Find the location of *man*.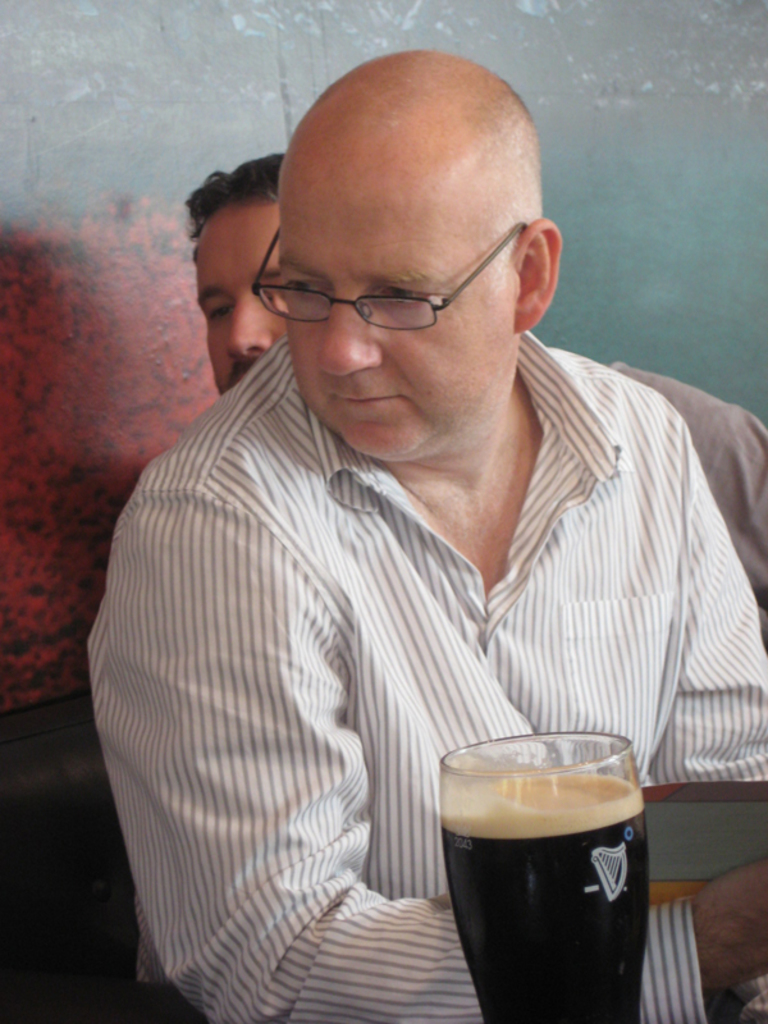
Location: 183:150:767:659.
